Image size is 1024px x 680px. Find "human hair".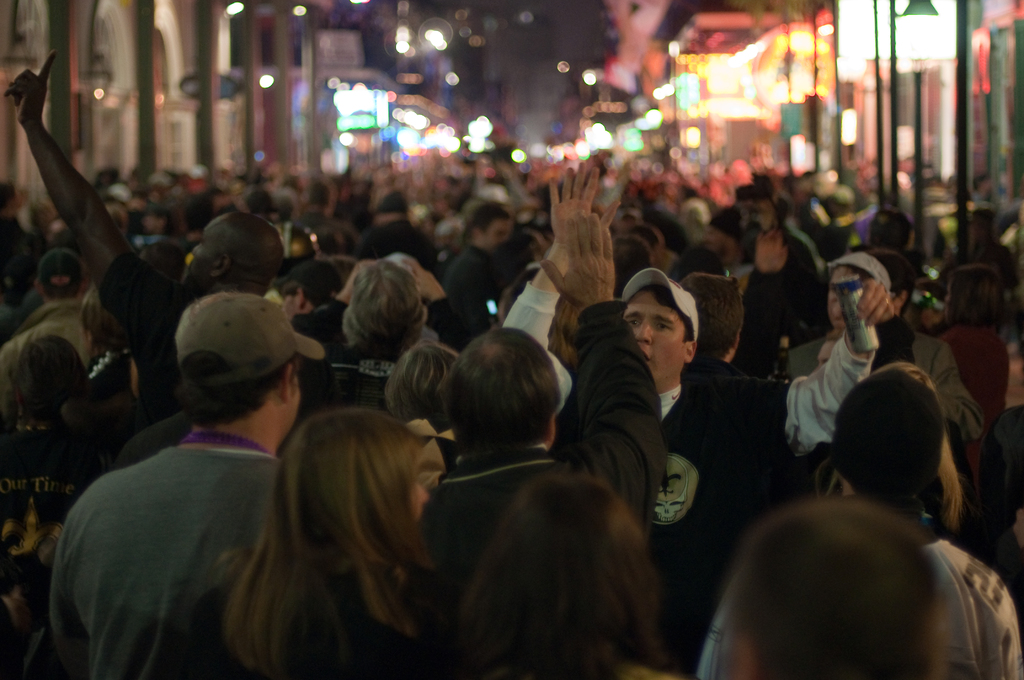
region(964, 208, 1000, 258).
